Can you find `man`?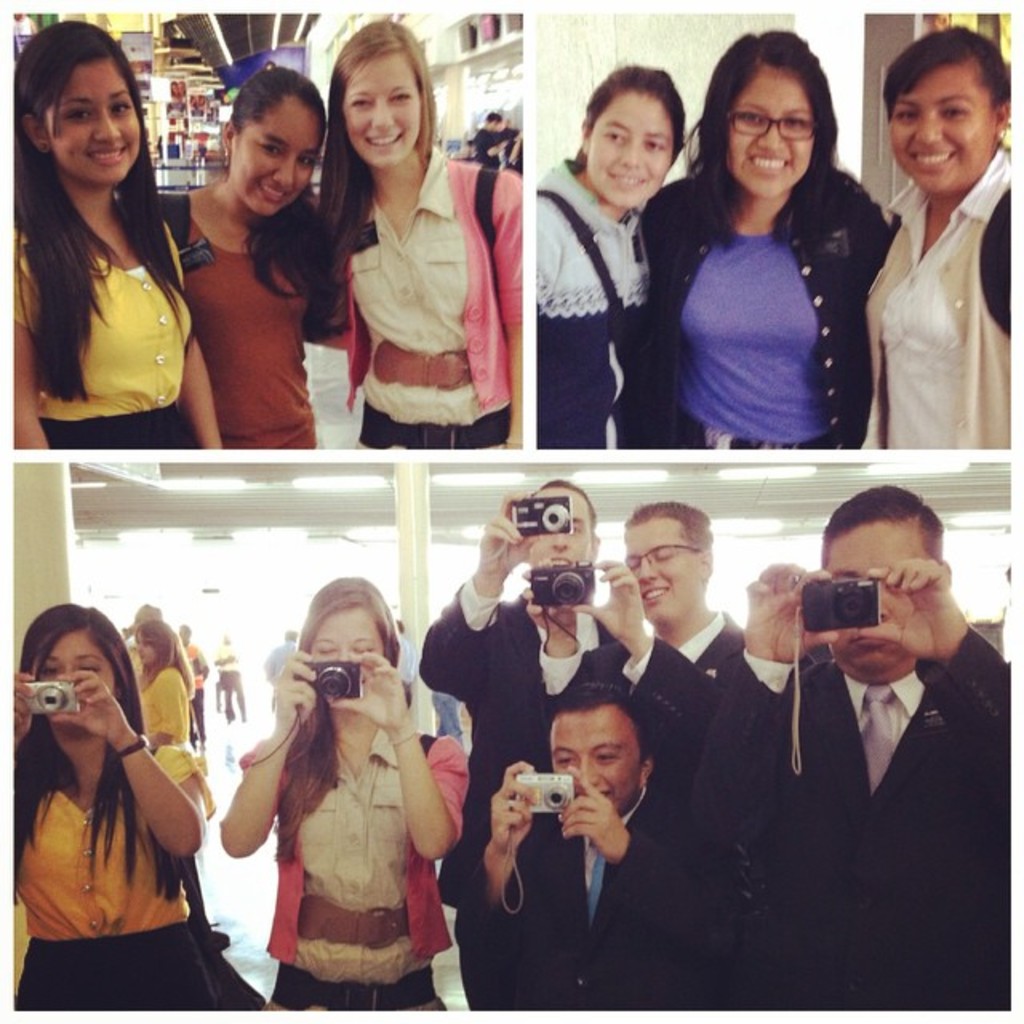
Yes, bounding box: [395, 618, 411, 701].
